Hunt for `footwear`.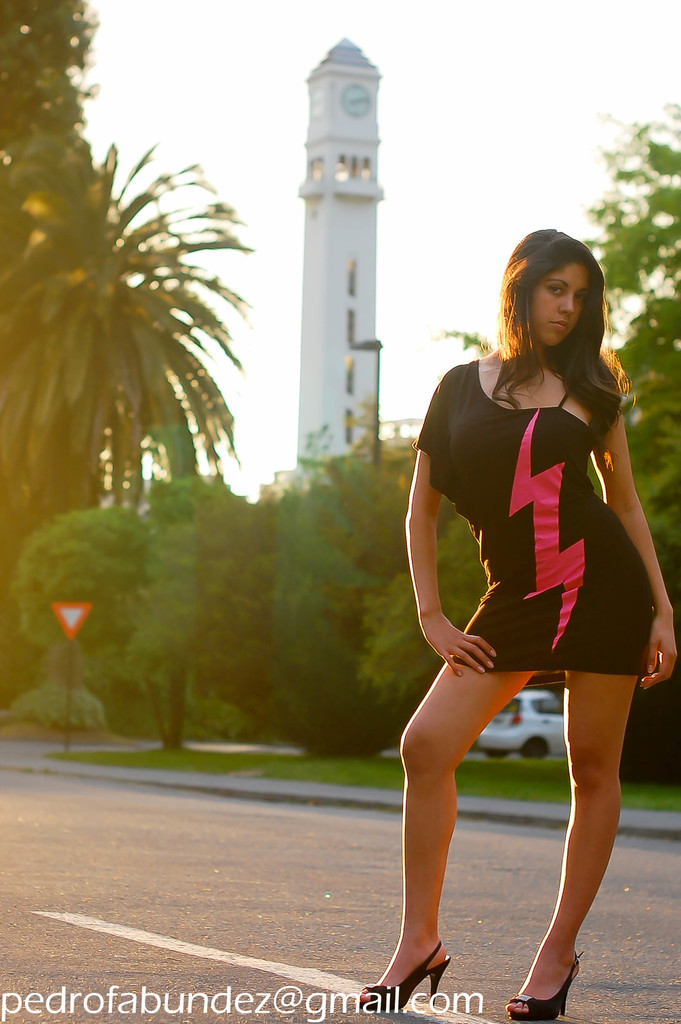
Hunted down at box=[500, 952, 582, 1023].
